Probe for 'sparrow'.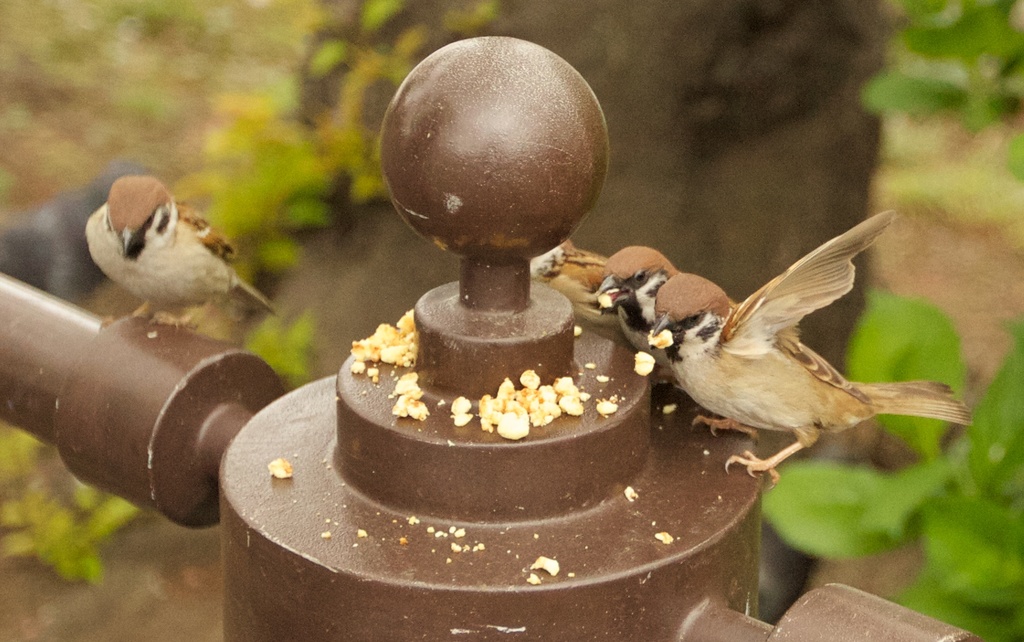
Probe result: <region>593, 246, 669, 378</region>.
